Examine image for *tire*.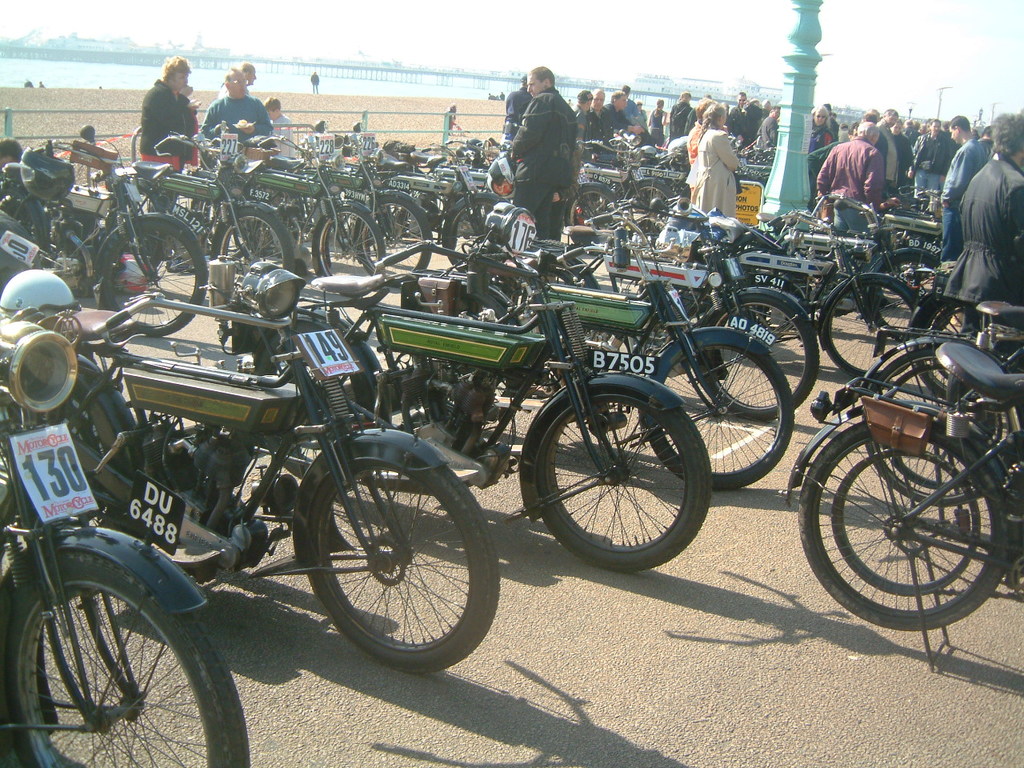
Examination result: region(918, 306, 978, 394).
